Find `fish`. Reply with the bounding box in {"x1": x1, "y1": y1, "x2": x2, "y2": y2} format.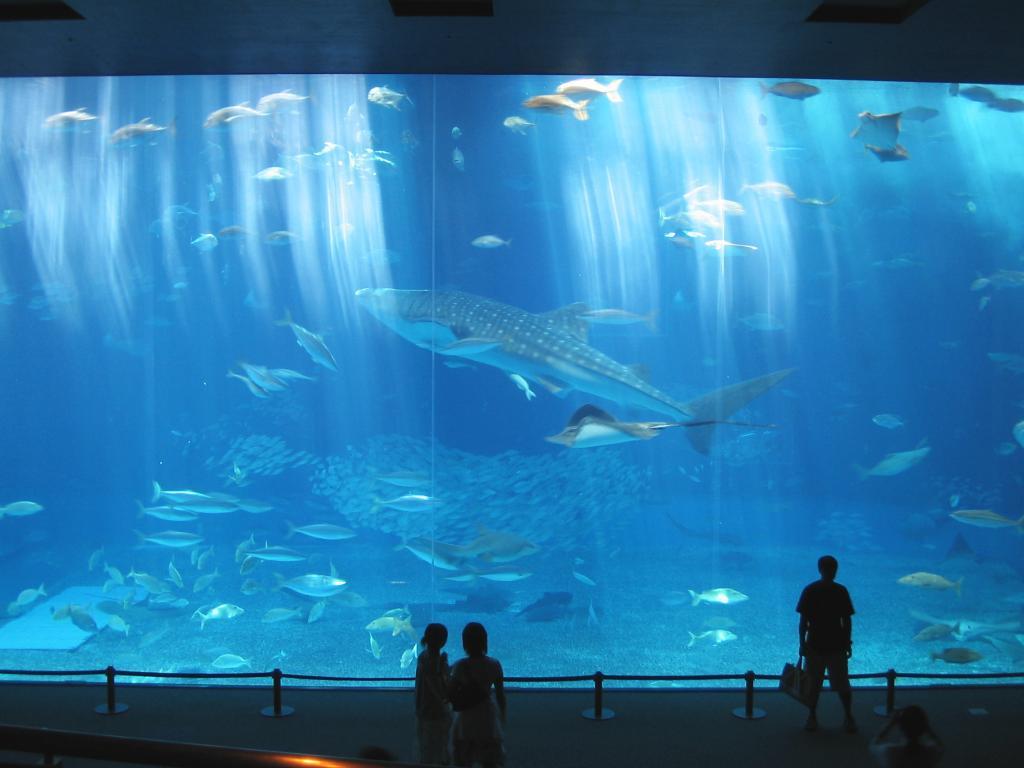
{"x1": 684, "y1": 626, "x2": 740, "y2": 646}.
